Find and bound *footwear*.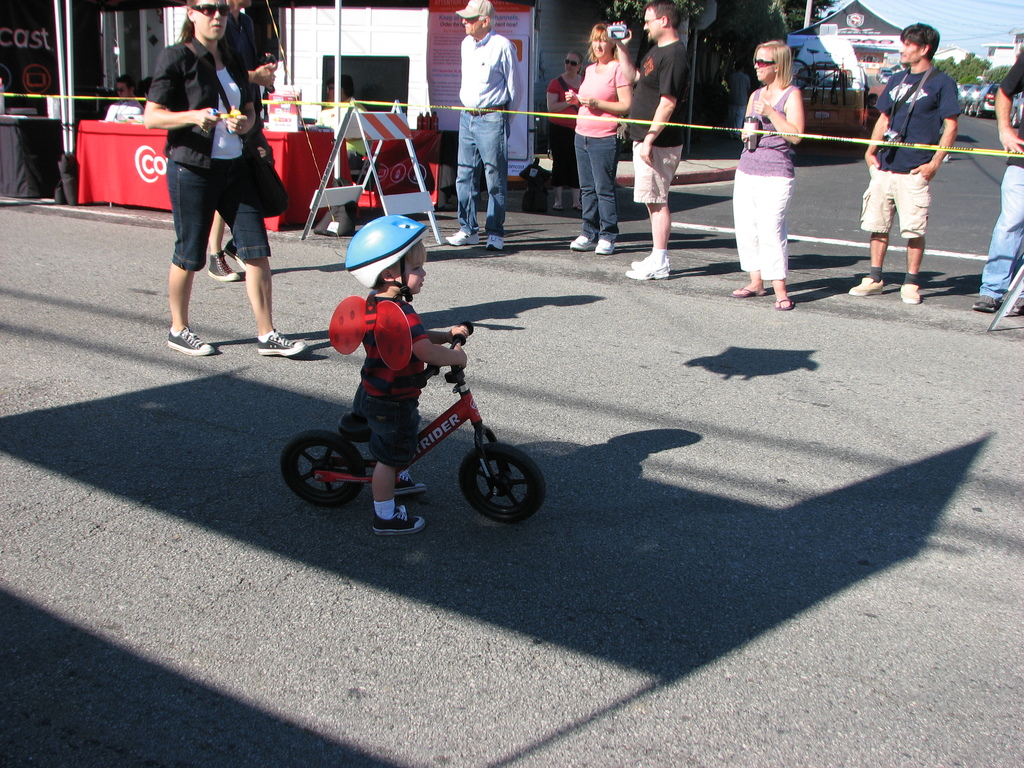
Bound: 481 233 504 253.
